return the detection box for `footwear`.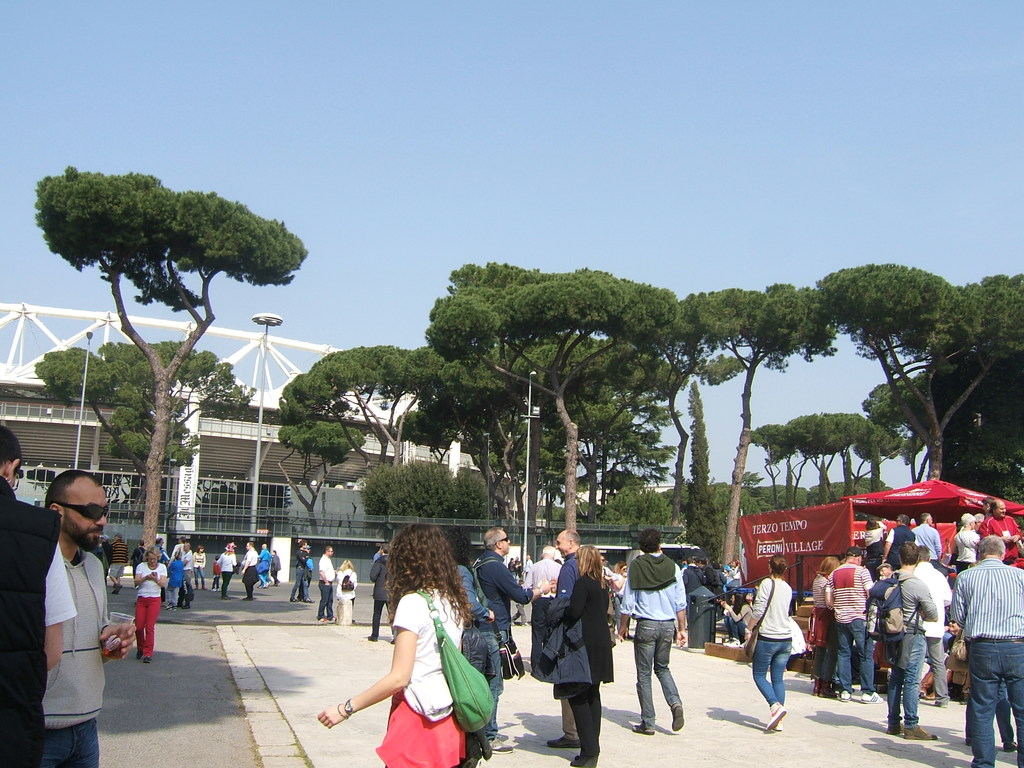
569:753:591:767.
